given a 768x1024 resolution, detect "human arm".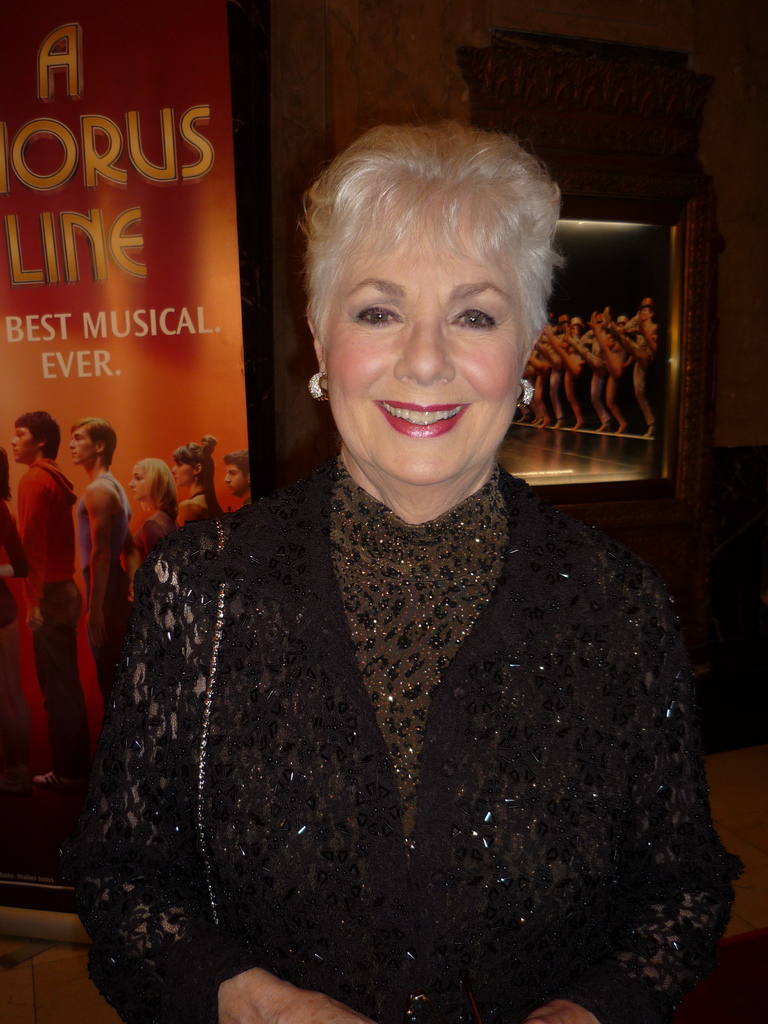
{"x1": 540, "y1": 335, "x2": 553, "y2": 354}.
